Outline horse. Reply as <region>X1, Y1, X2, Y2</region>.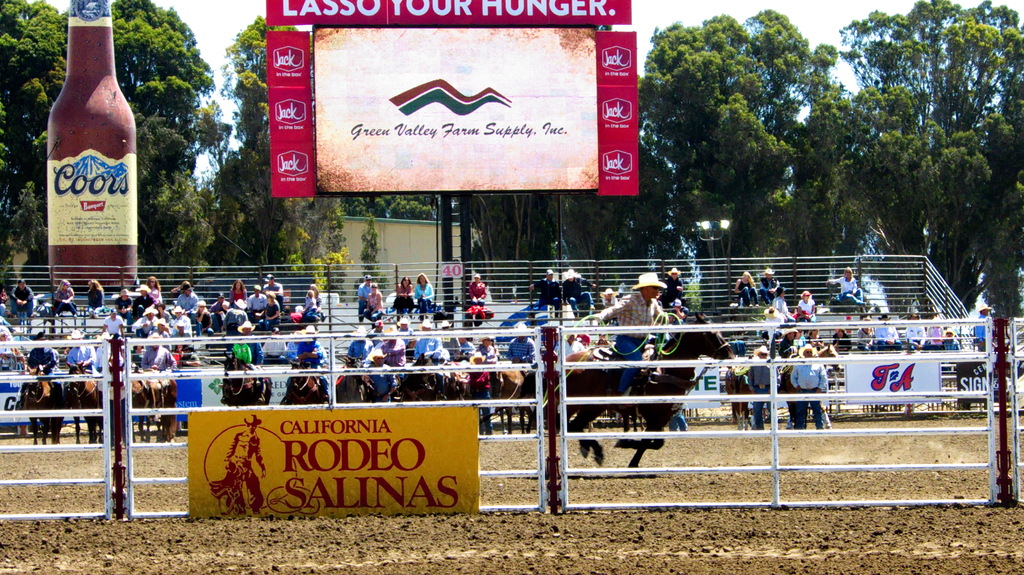
<region>724, 365, 751, 429</region>.
